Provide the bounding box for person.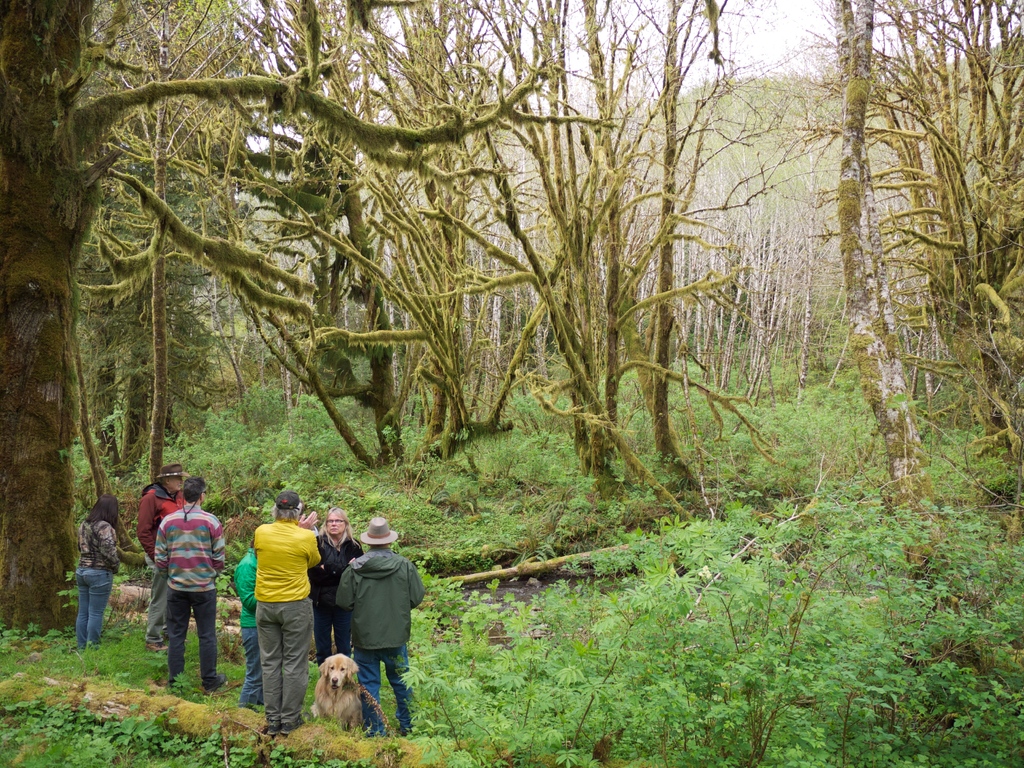
bbox=[156, 476, 231, 694].
